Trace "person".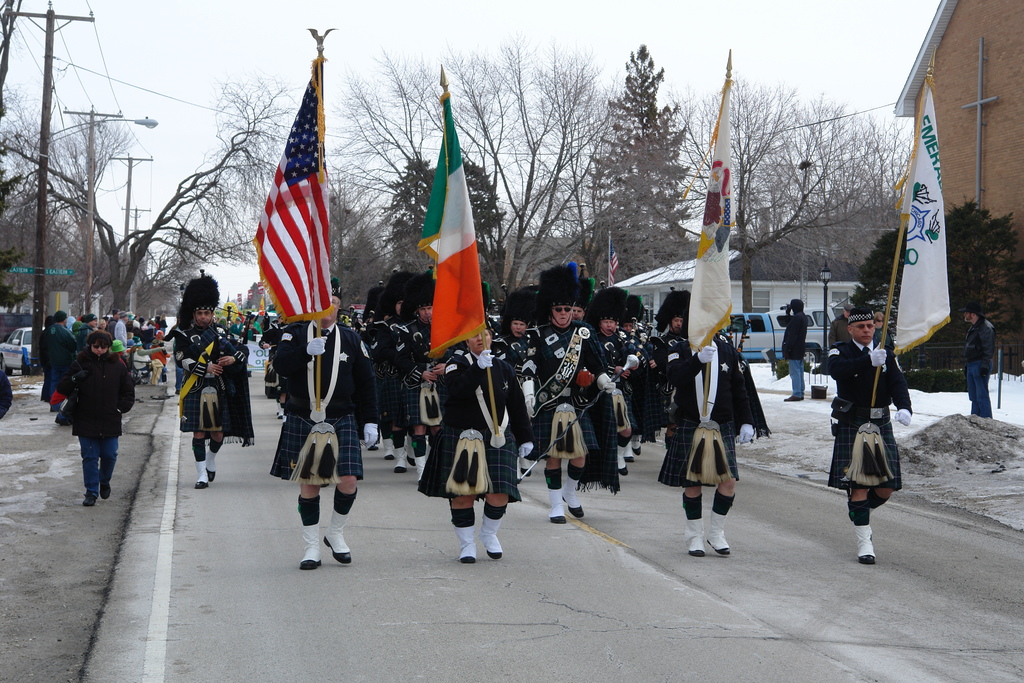
Traced to (x1=650, y1=313, x2=685, y2=447).
